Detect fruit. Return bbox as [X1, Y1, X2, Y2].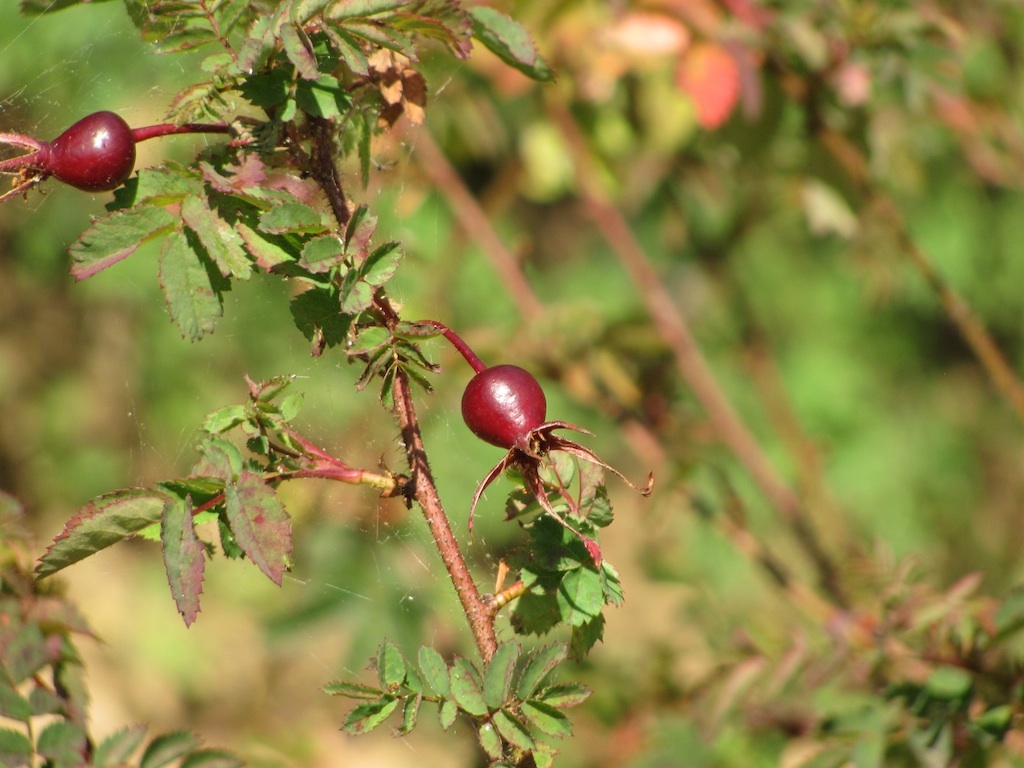
[455, 367, 557, 467].
